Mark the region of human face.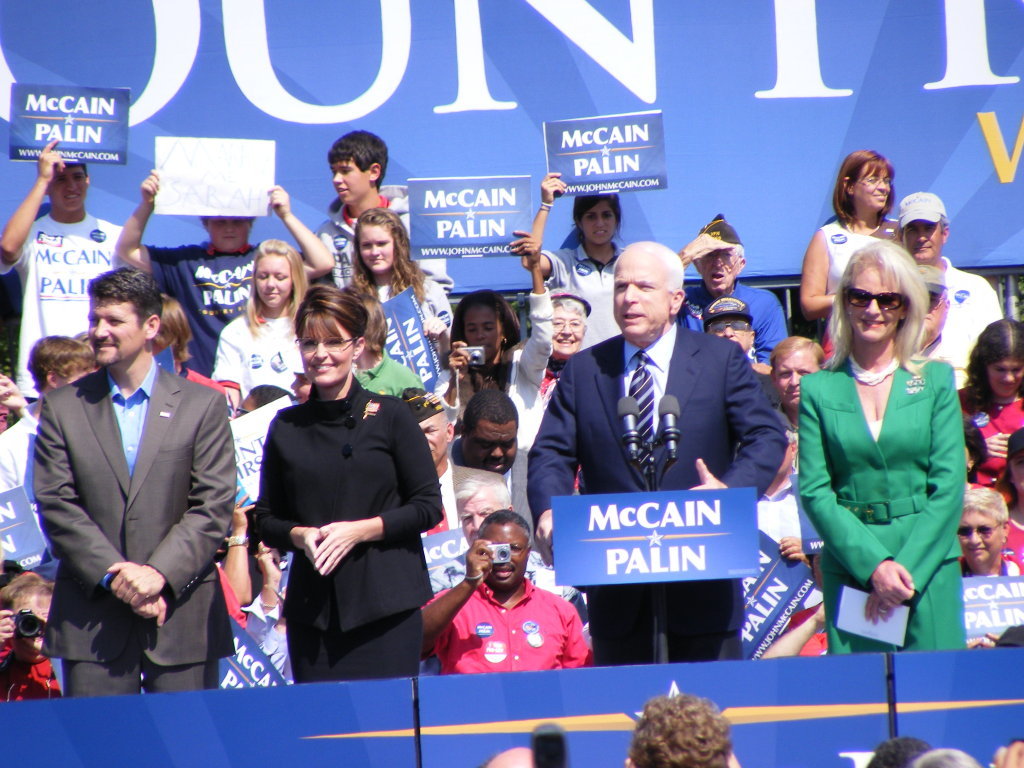
Region: rect(695, 250, 735, 291).
